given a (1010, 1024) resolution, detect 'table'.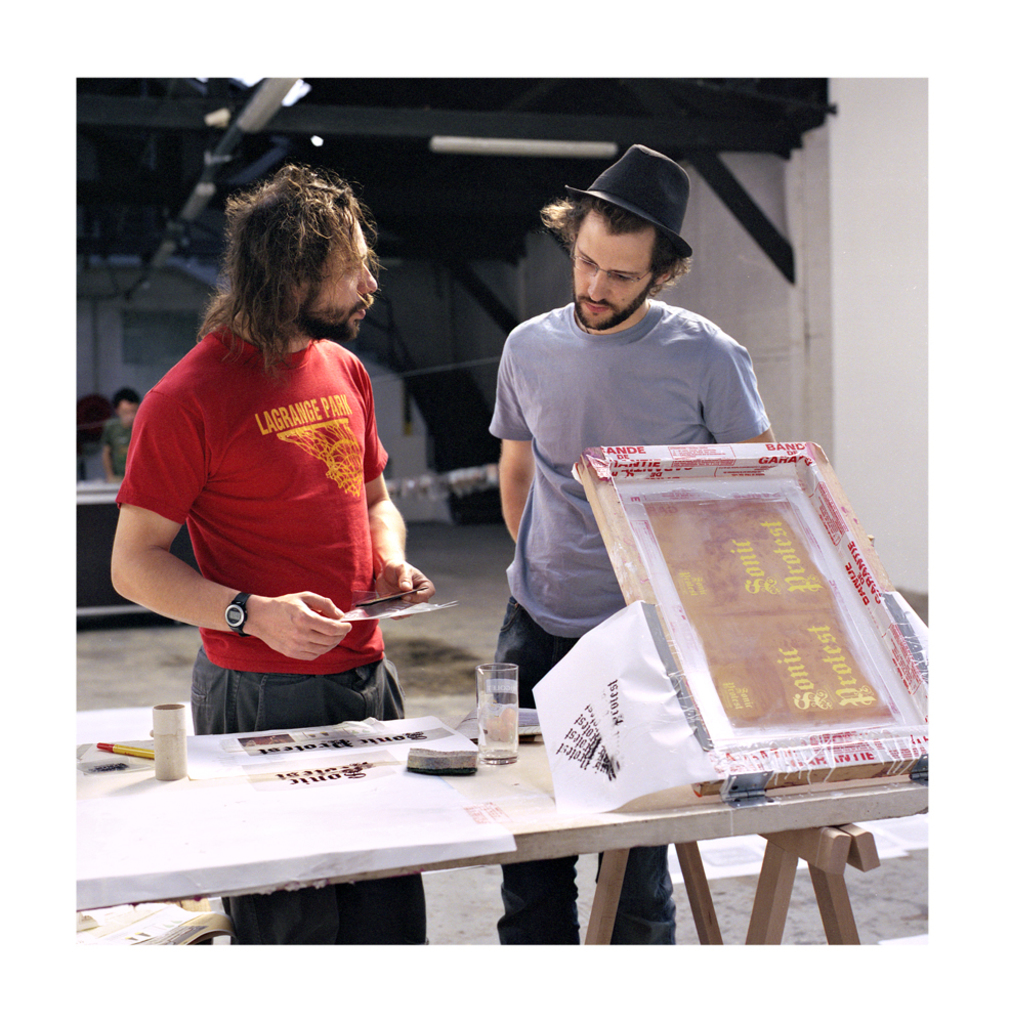
61:674:949:948.
